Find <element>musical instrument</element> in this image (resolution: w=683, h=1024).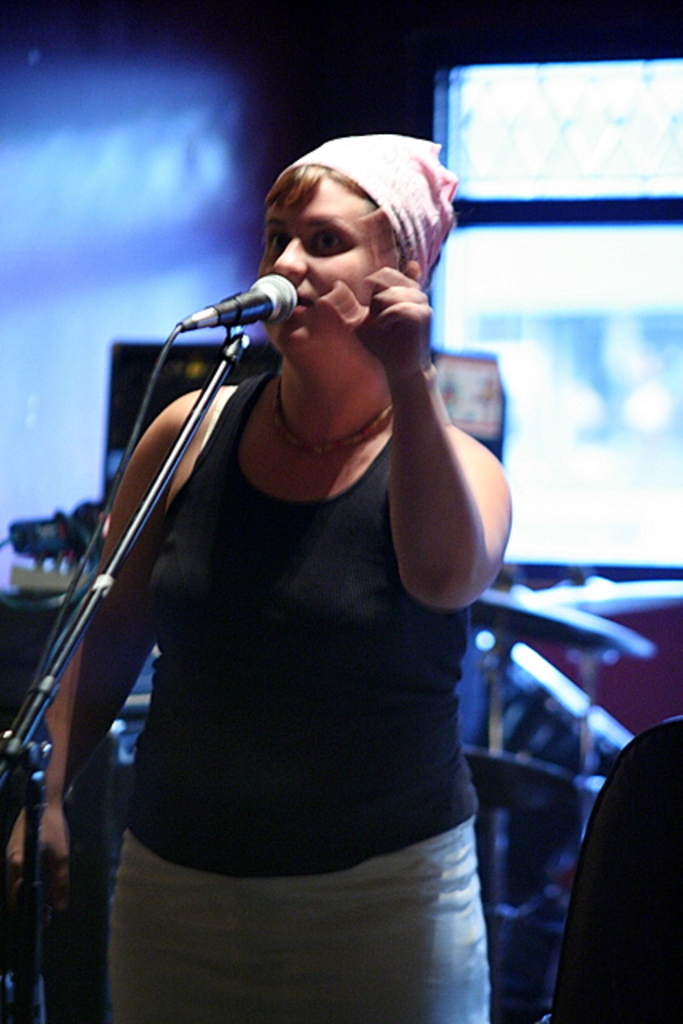
crop(8, 243, 286, 896).
